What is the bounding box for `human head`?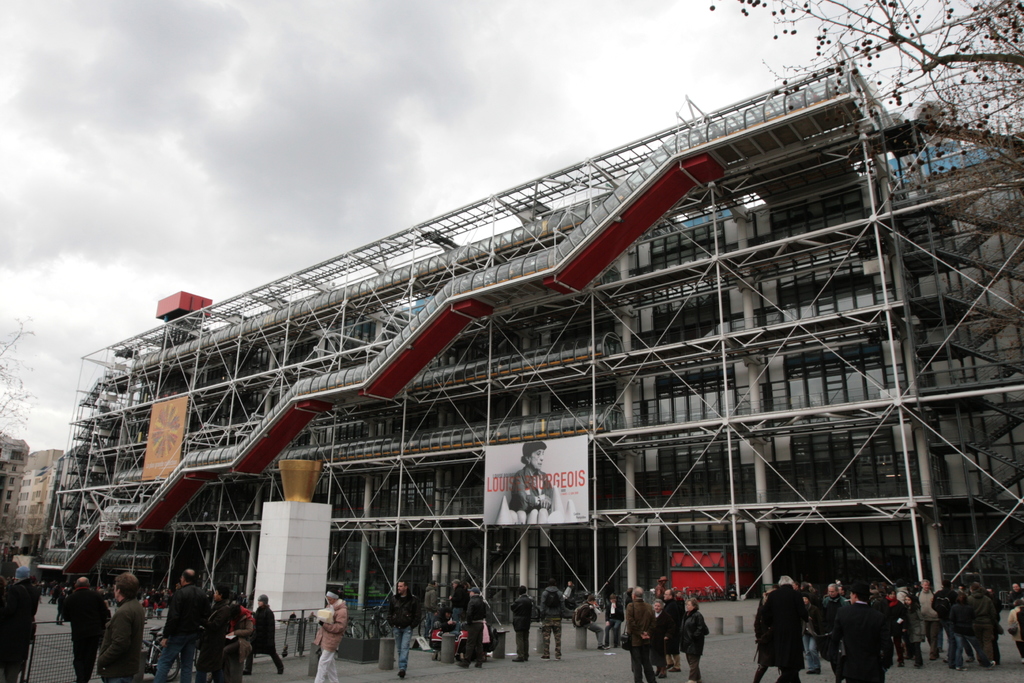
[left=212, top=586, right=229, bottom=602].
